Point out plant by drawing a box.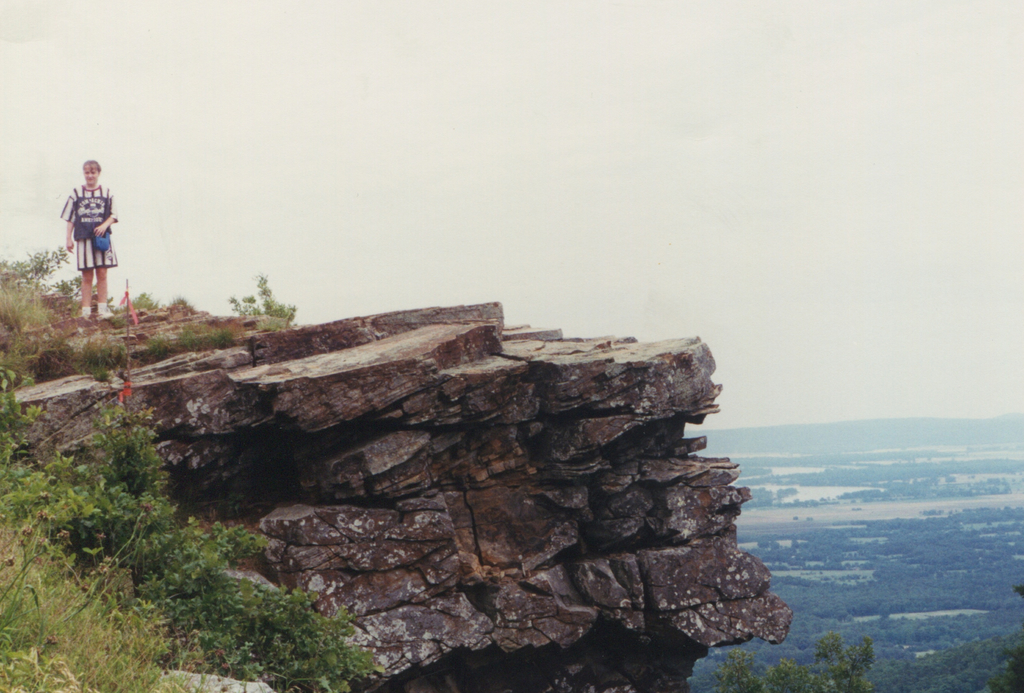
76:335:129:382.
